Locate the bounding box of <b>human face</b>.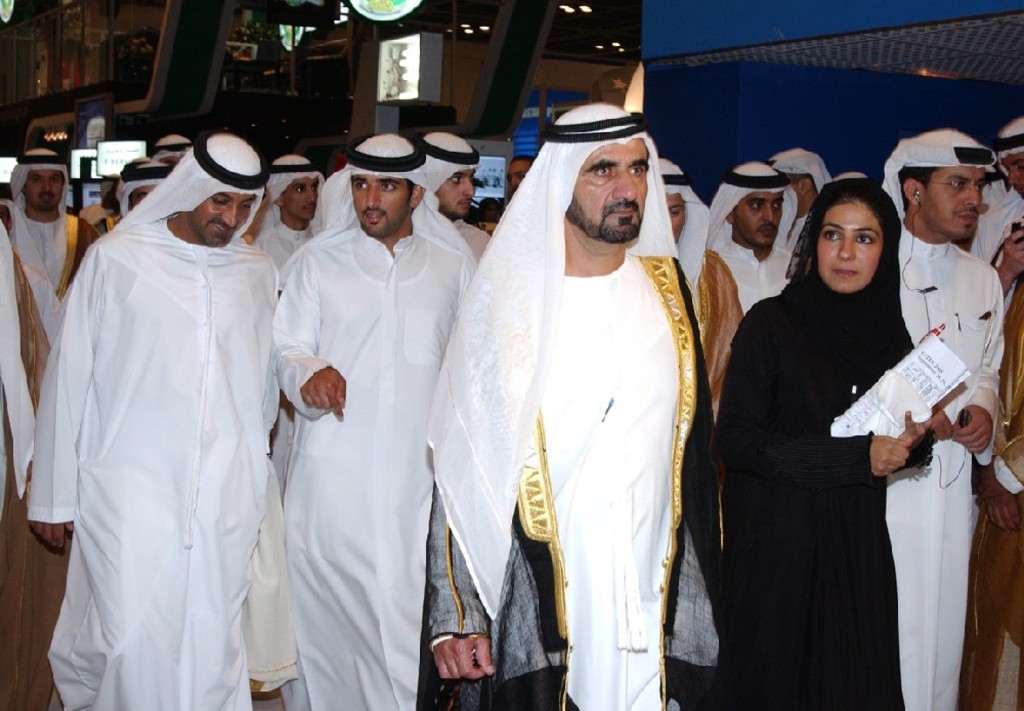
Bounding box: [283,176,322,217].
